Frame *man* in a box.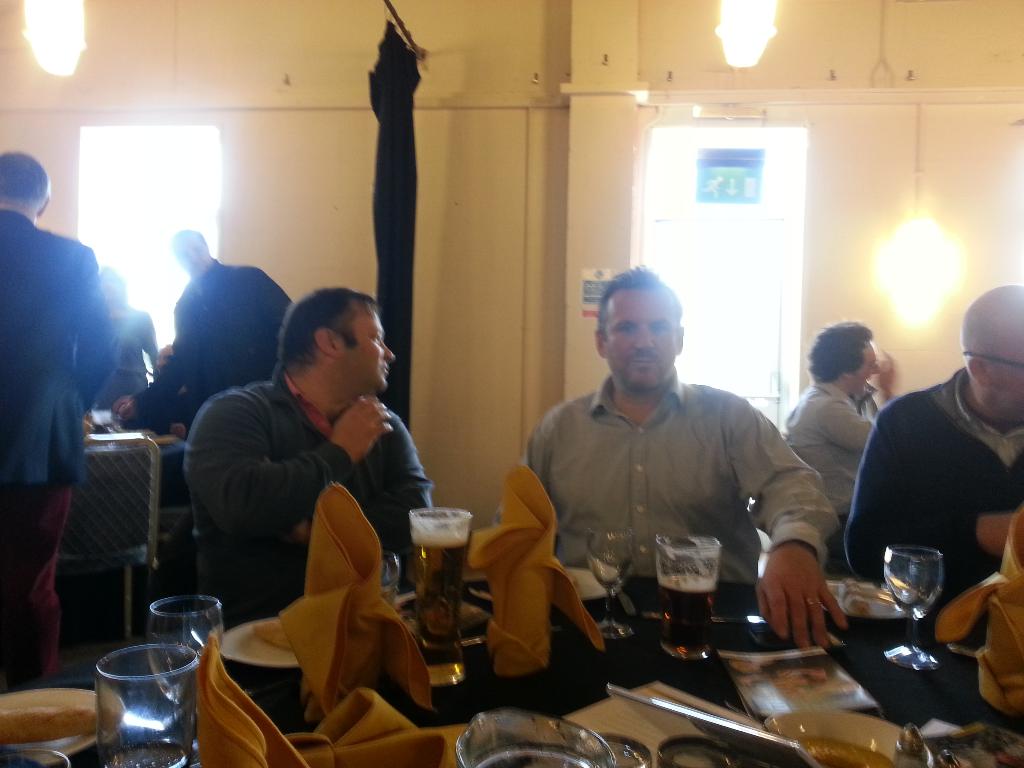
{"left": 181, "top": 282, "right": 440, "bottom": 637}.
